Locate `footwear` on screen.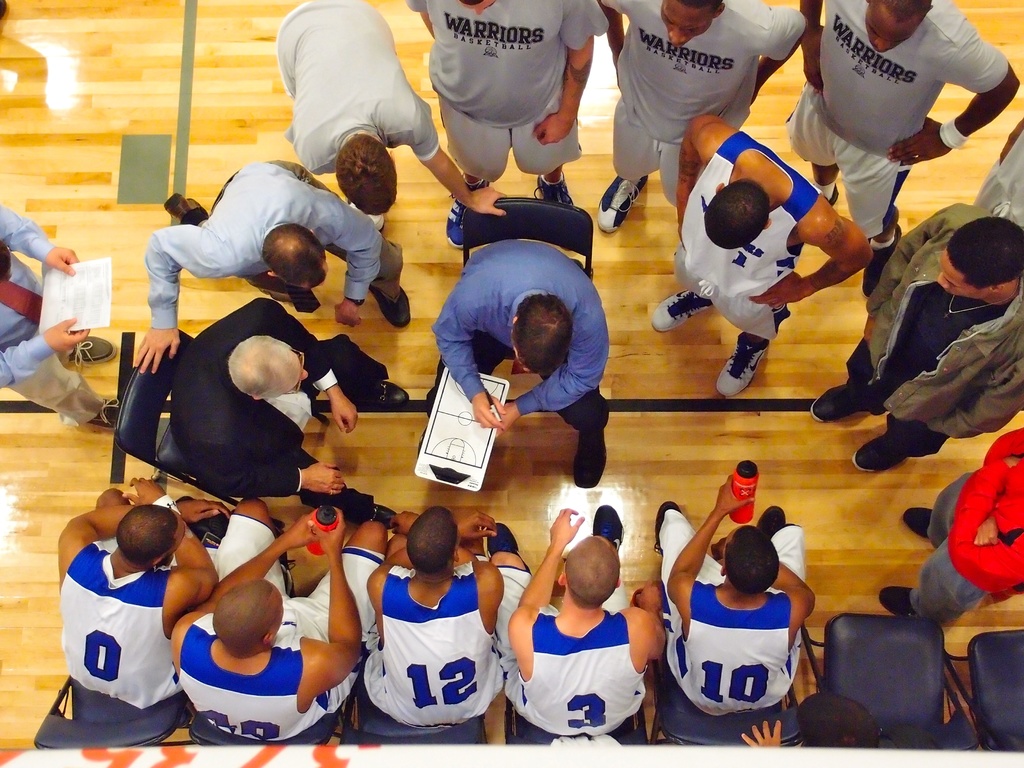
On screen at (left=759, top=504, right=792, bottom=537).
